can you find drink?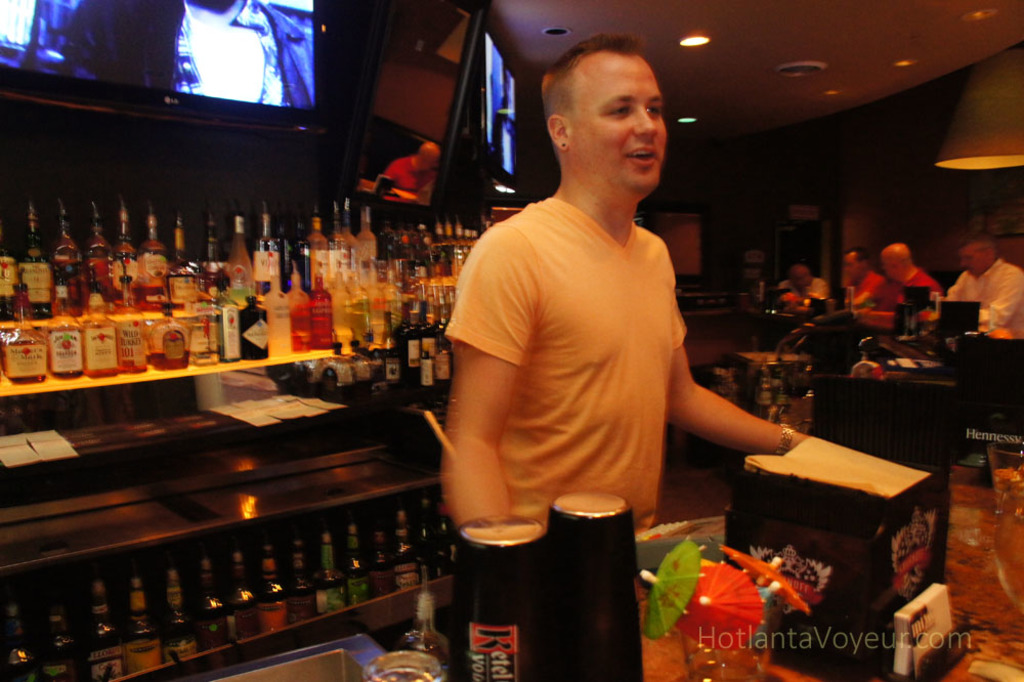
Yes, bounding box: select_region(169, 260, 206, 310).
